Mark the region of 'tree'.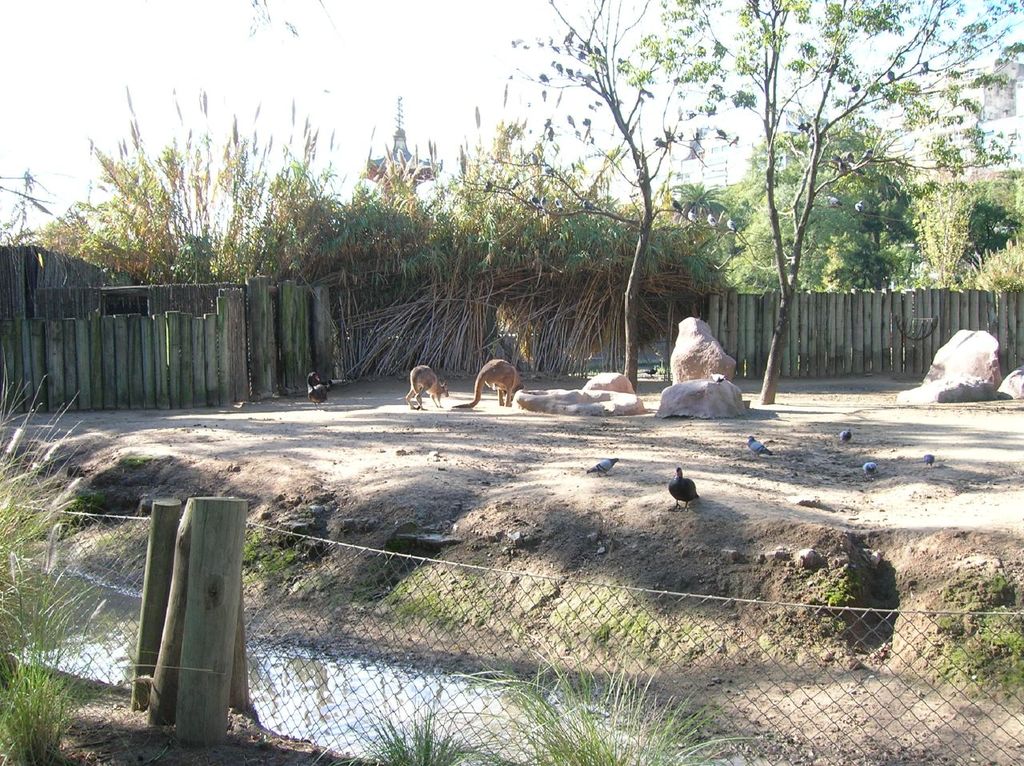
Region: select_region(457, 0, 688, 393).
